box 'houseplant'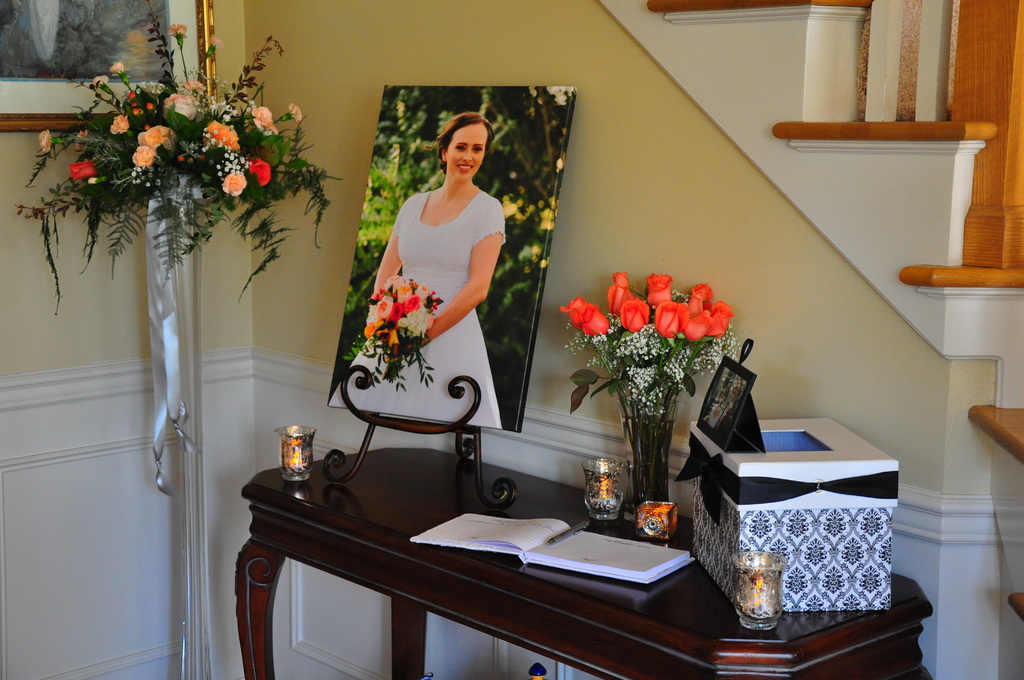
{"left": 560, "top": 263, "right": 741, "bottom": 530}
